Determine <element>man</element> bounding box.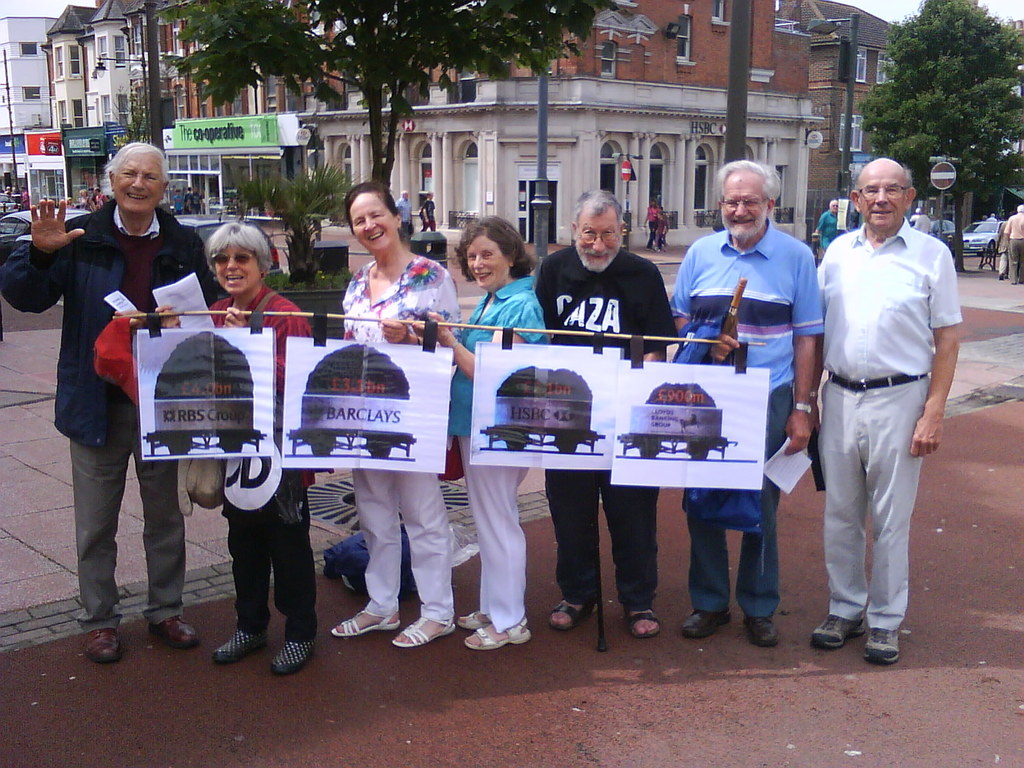
Determined: BBox(420, 191, 436, 234).
